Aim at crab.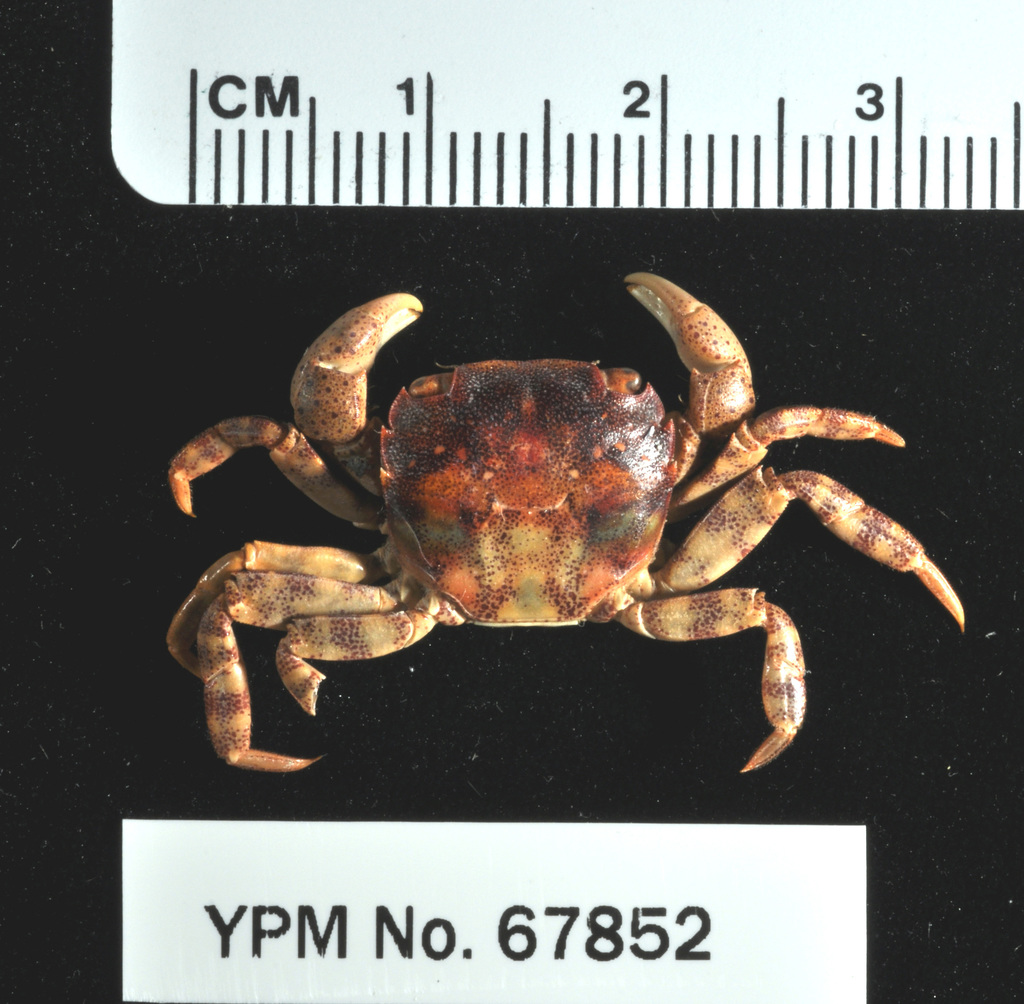
Aimed at <bbox>152, 276, 965, 771</bbox>.
